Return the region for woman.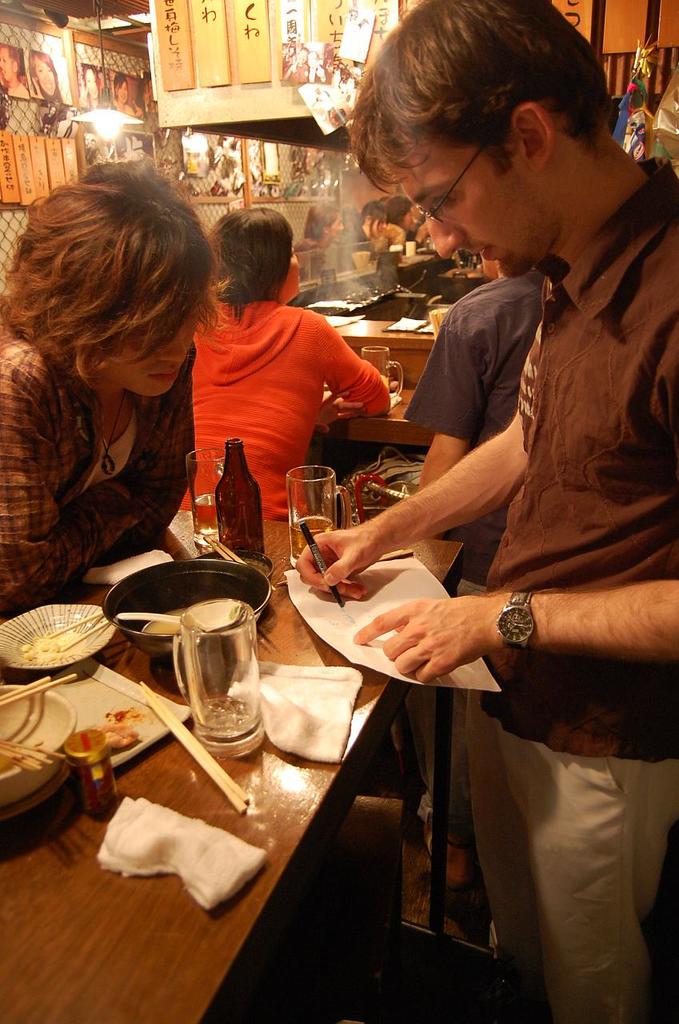
box(0, 160, 195, 619).
